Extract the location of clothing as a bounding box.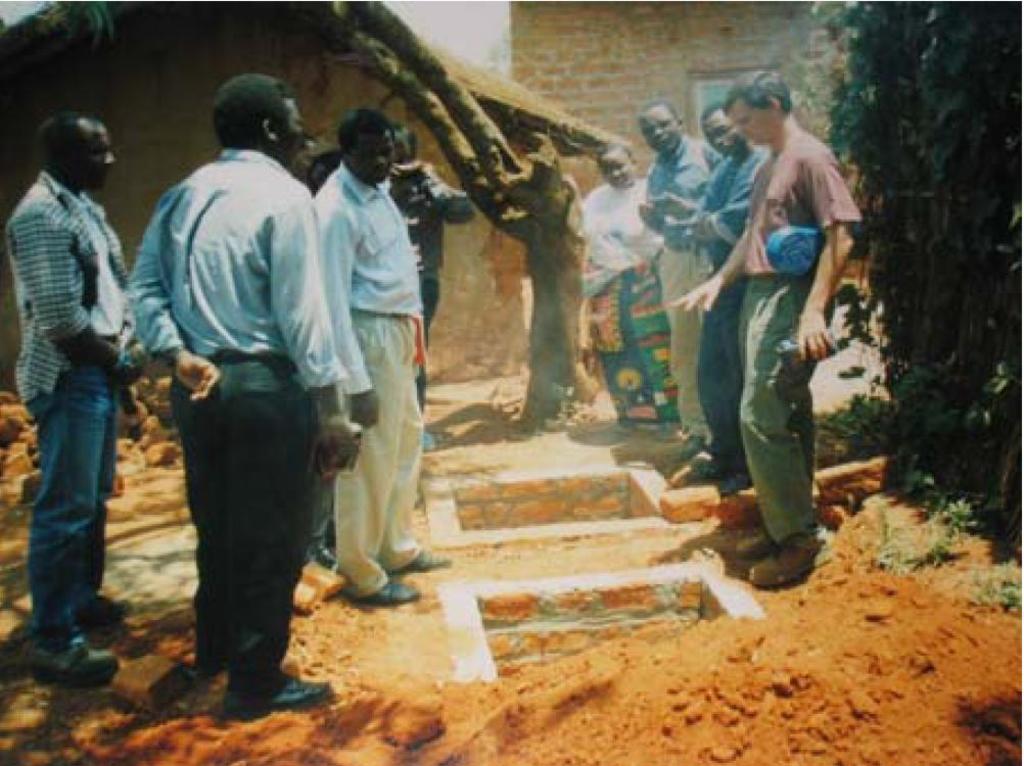
{"left": 687, "top": 144, "right": 764, "bottom": 471}.
